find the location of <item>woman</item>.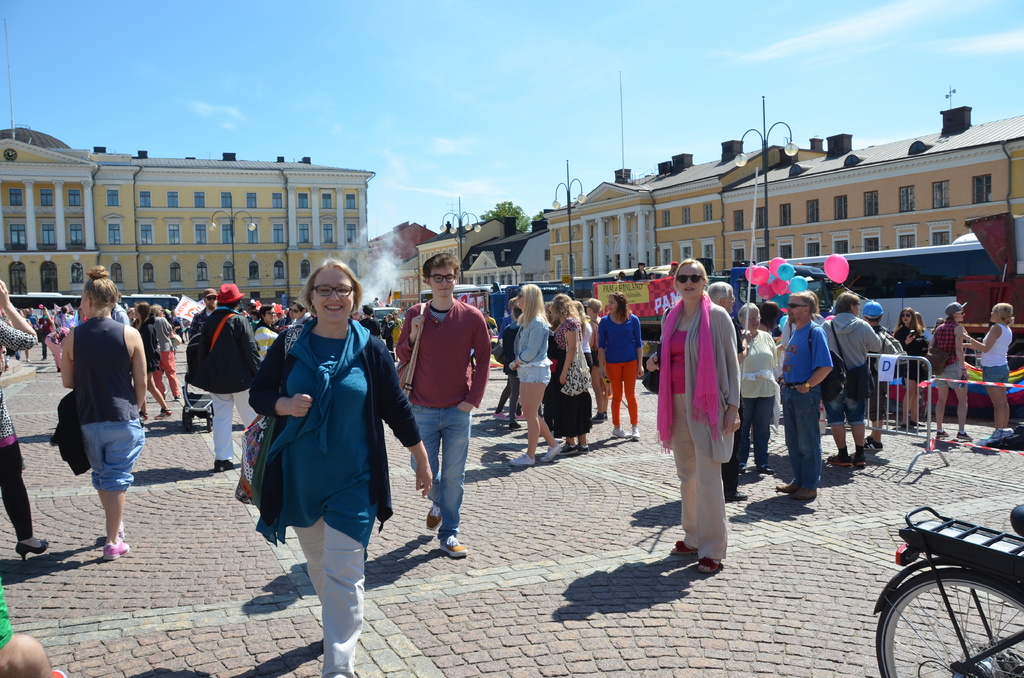
Location: crop(894, 306, 929, 439).
